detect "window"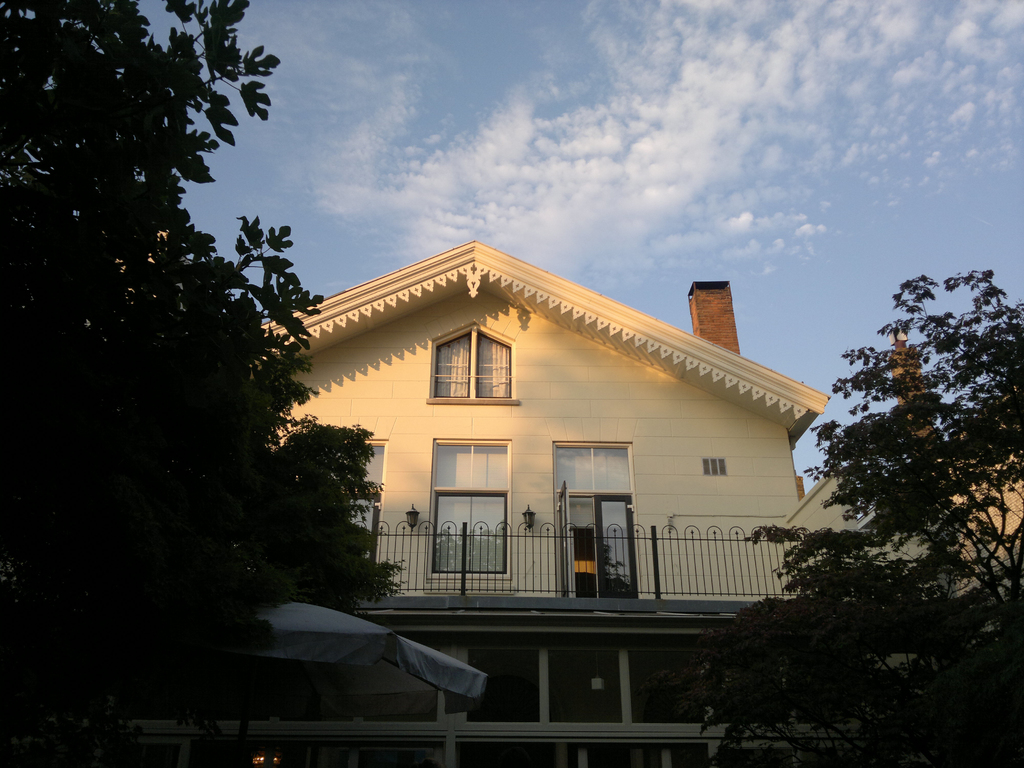
bbox(363, 440, 381, 552)
